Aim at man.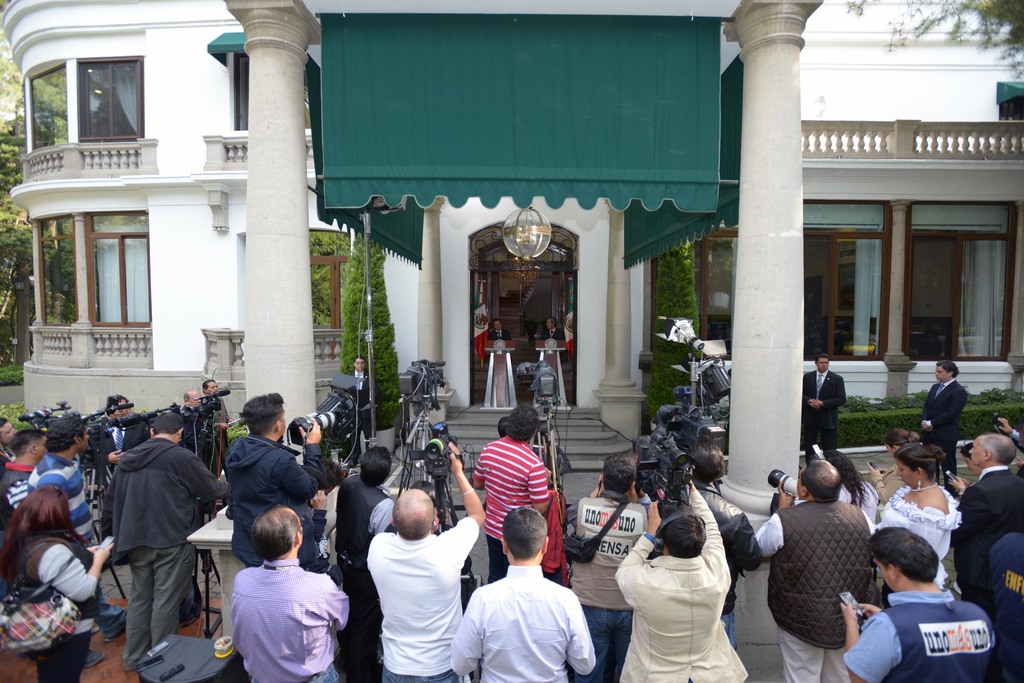
Aimed at x1=182, y1=383, x2=214, y2=470.
